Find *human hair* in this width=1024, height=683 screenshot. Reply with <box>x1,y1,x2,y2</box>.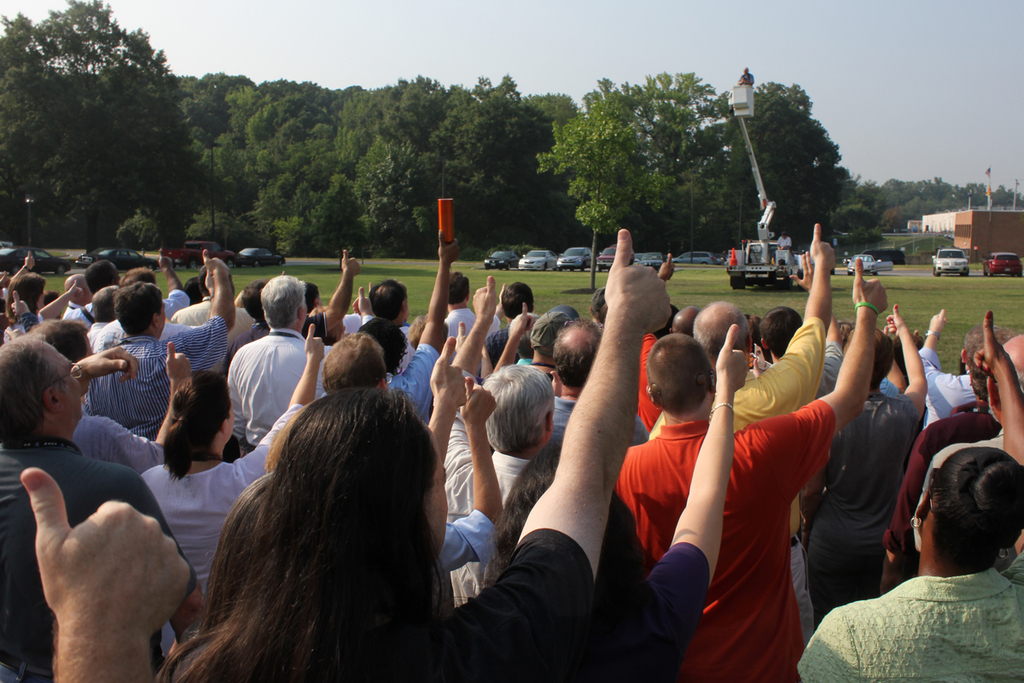
<box>81,258,123,298</box>.
